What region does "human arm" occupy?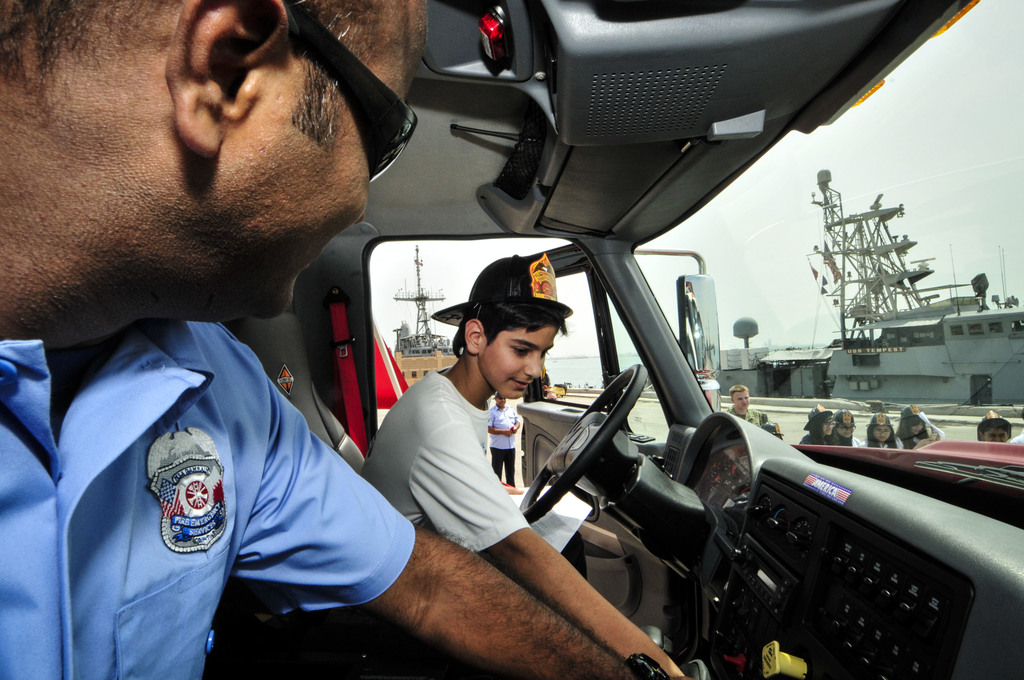
[502, 418, 523, 438].
